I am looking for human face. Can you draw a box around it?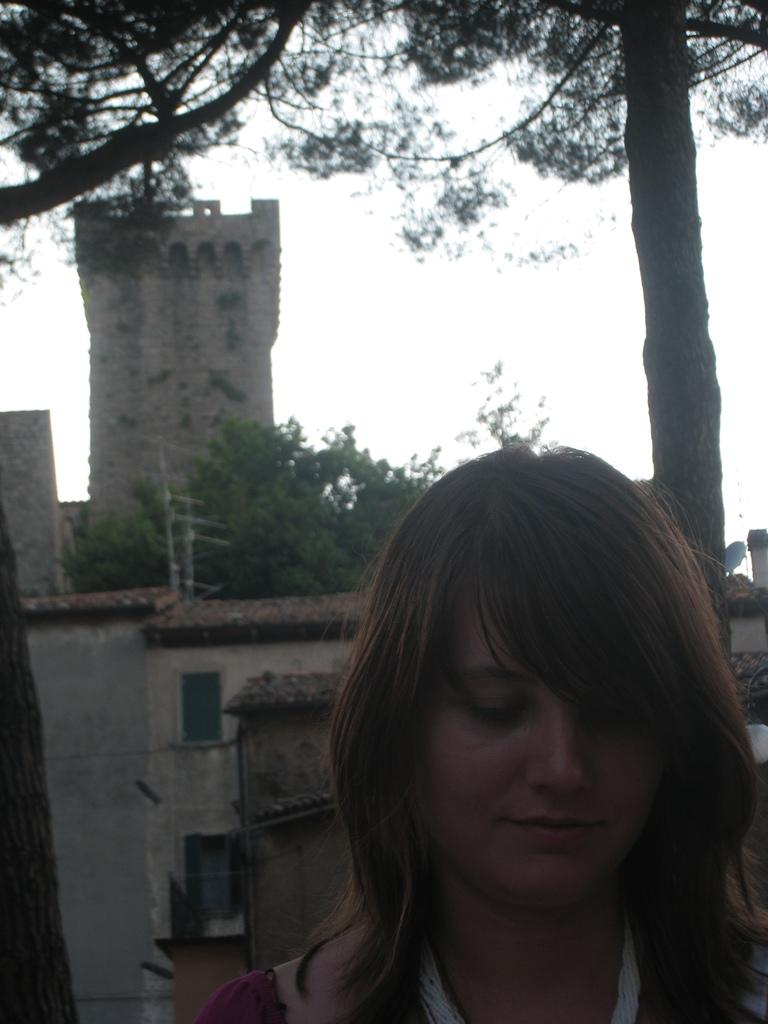
Sure, the bounding box is <region>408, 633, 692, 902</region>.
